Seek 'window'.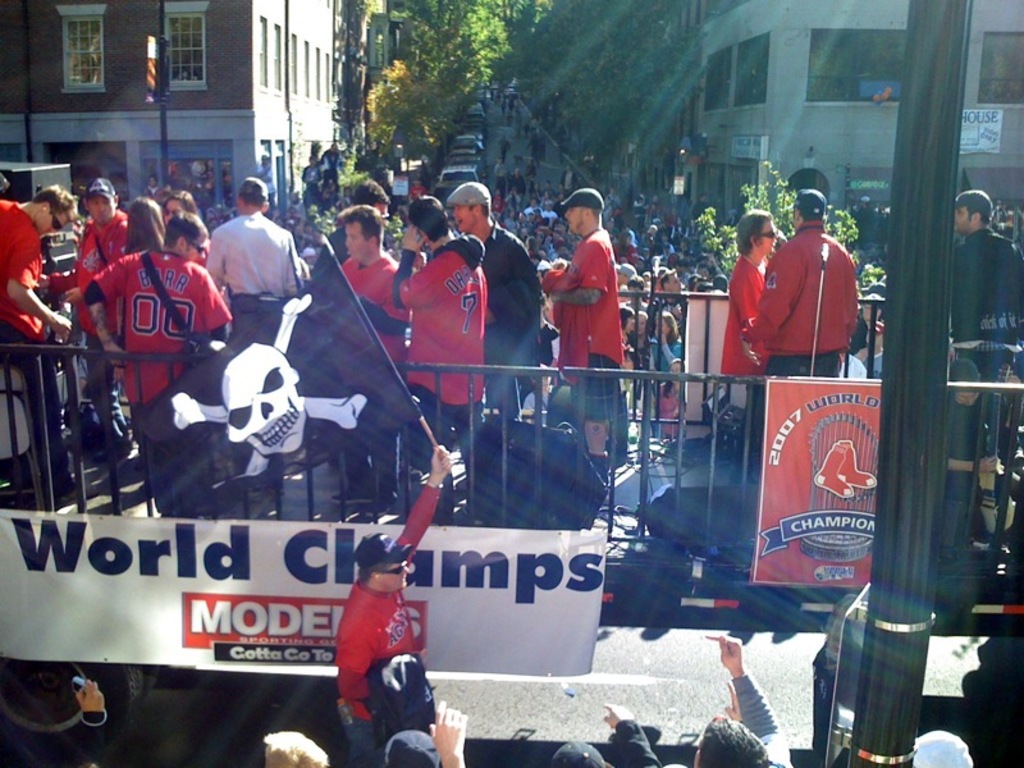
<box>969,28,1023,106</box>.
